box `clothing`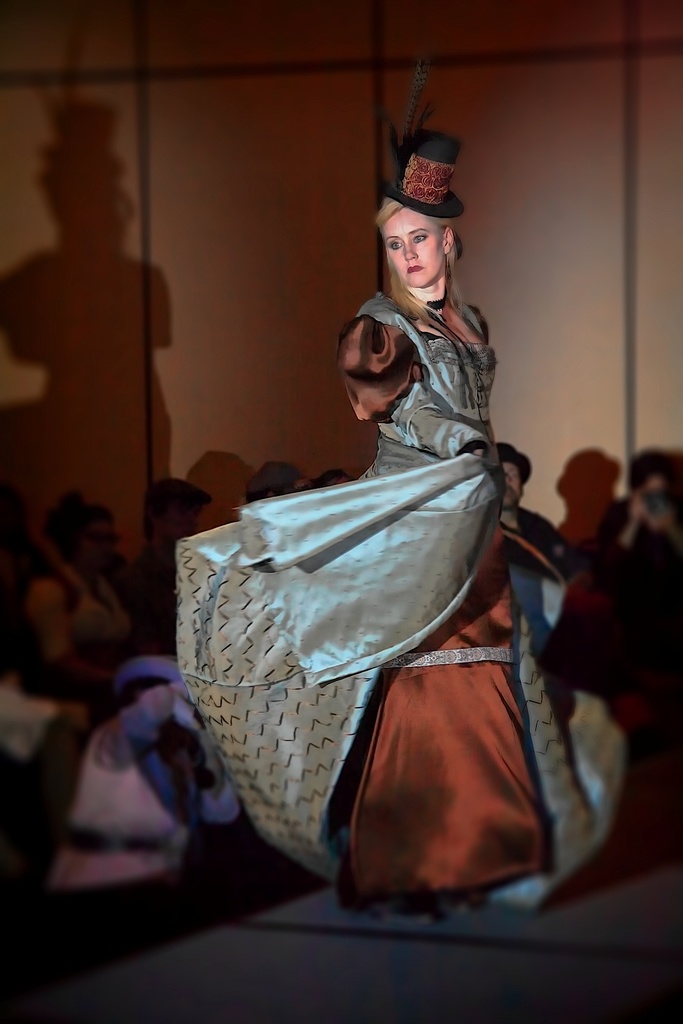
186 338 564 889
